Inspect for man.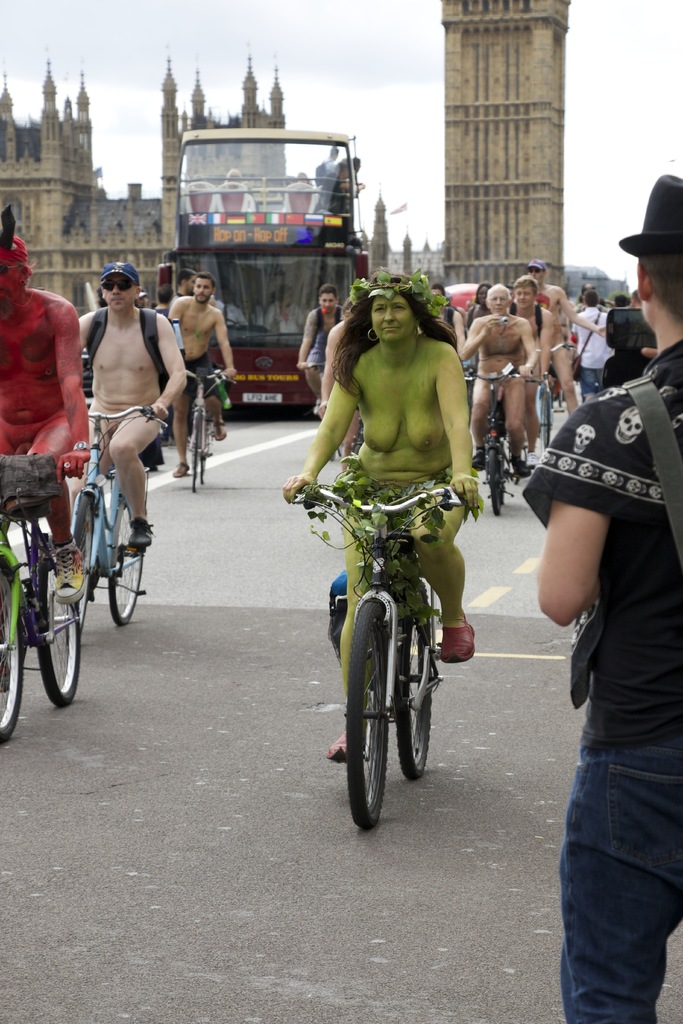
Inspection: bbox=(168, 271, 240, 479).
